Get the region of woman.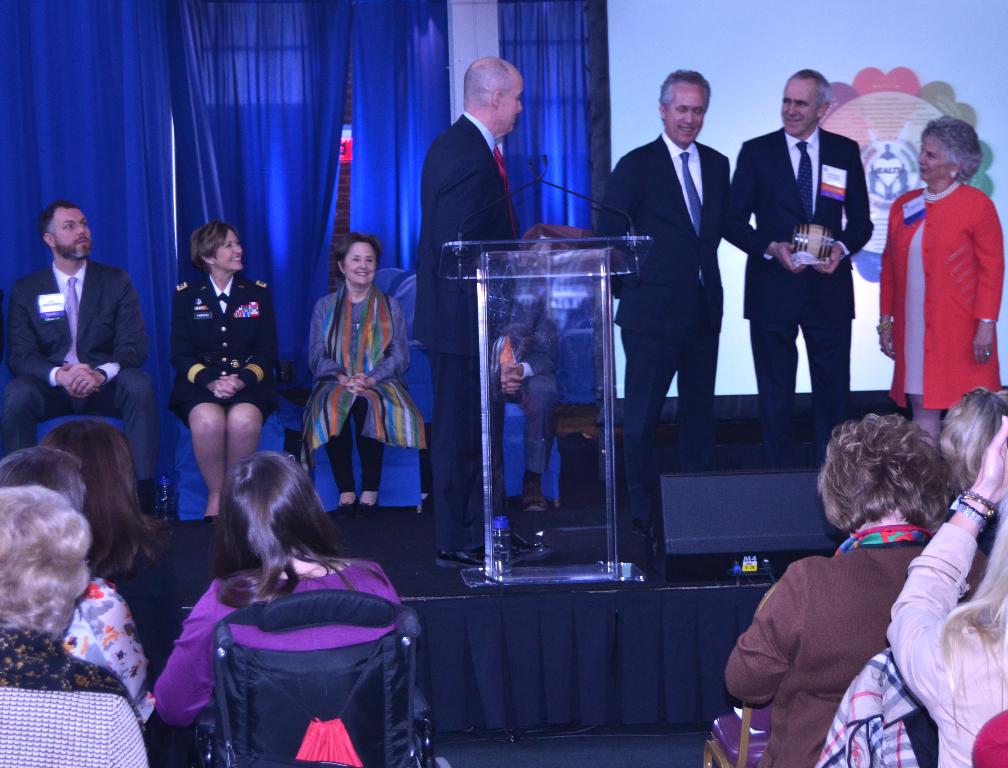
bbox=[862, 125, 1007, 405].
